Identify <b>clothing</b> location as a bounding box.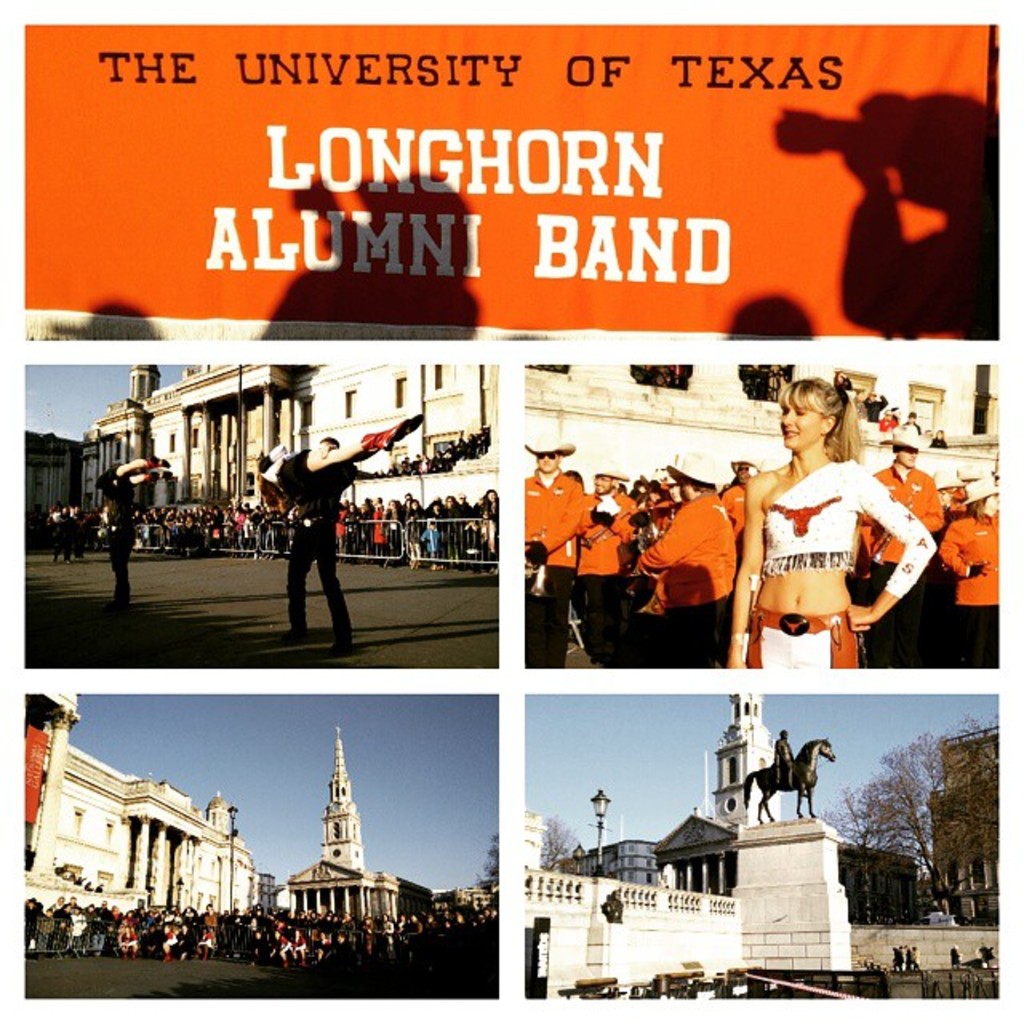
select_region(288, 490, 360, 650).
